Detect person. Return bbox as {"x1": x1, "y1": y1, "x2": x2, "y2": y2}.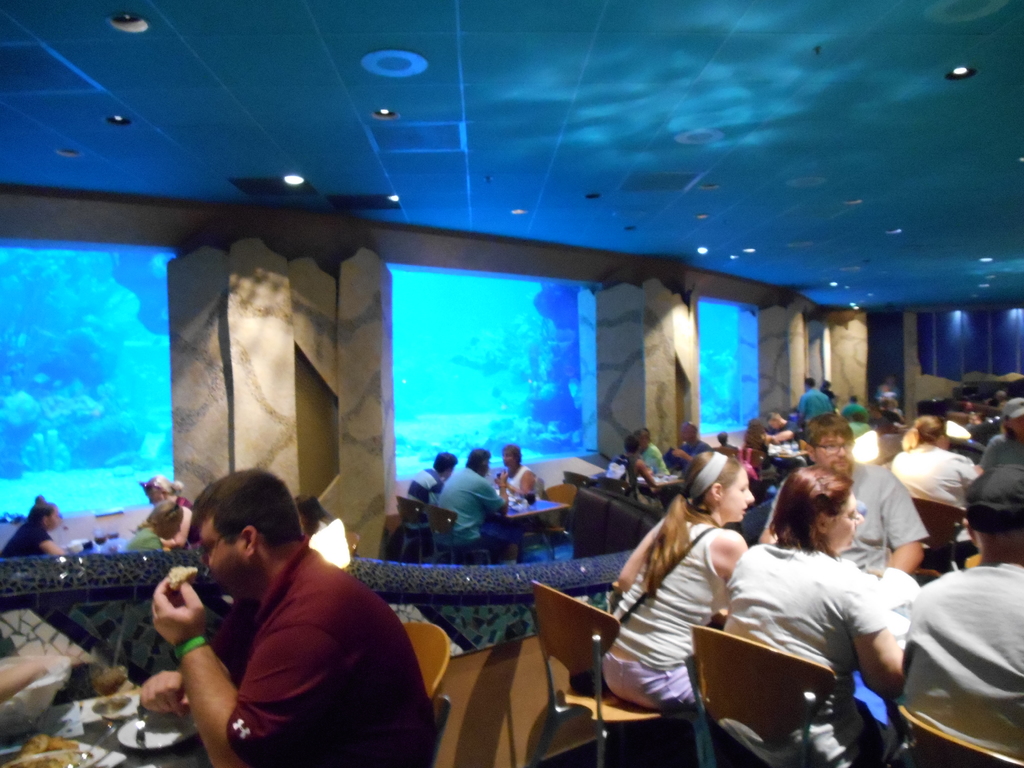
{"x1": 798, "y1": 373, "x2": 831, "y2": 440}.
